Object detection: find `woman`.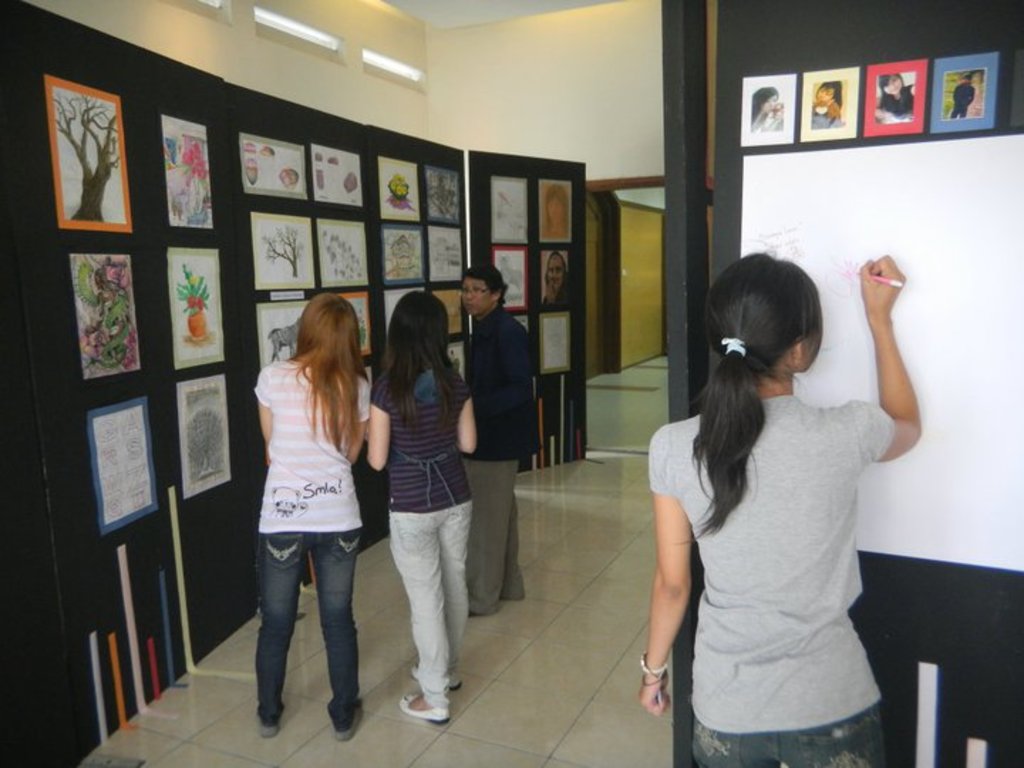
bbox=(367, 289, 471, 722).
